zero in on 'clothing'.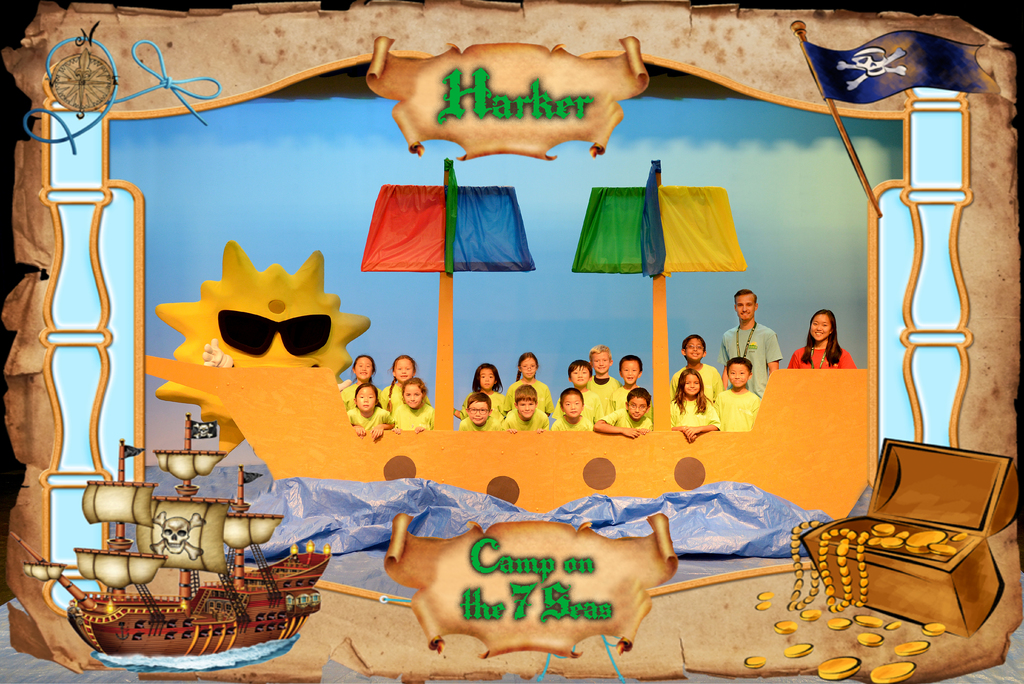
Zeroed in: (left=348, top=403, right=383, bottom=426).
